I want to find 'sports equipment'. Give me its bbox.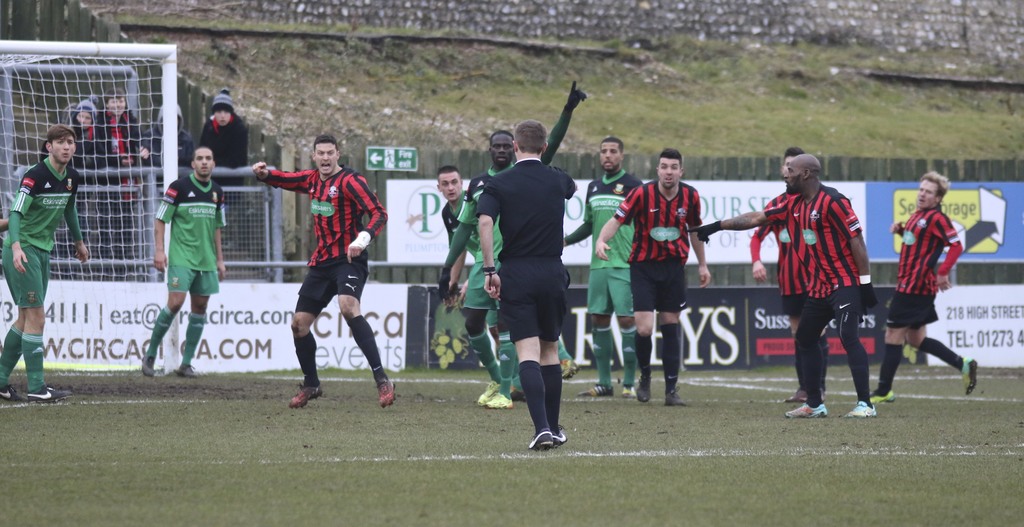
left=0, top=42, right=180, bottom=374.
